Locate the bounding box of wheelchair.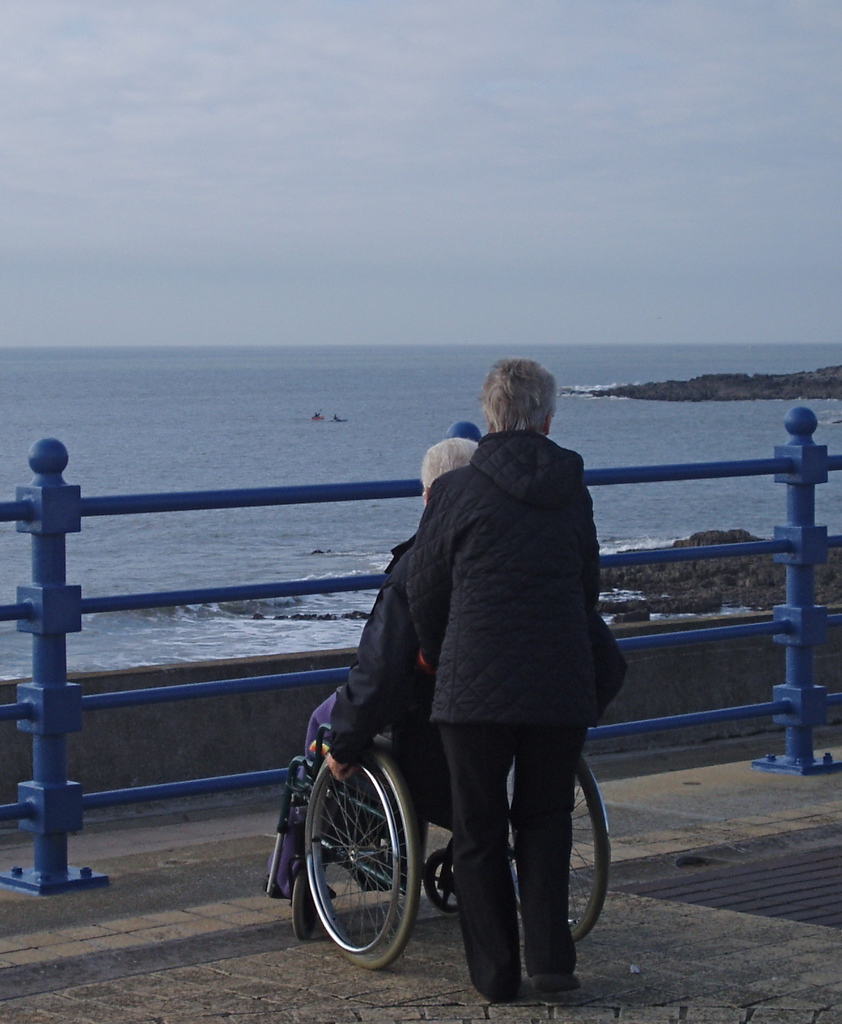
Bounding box: (263,659,609,976).
